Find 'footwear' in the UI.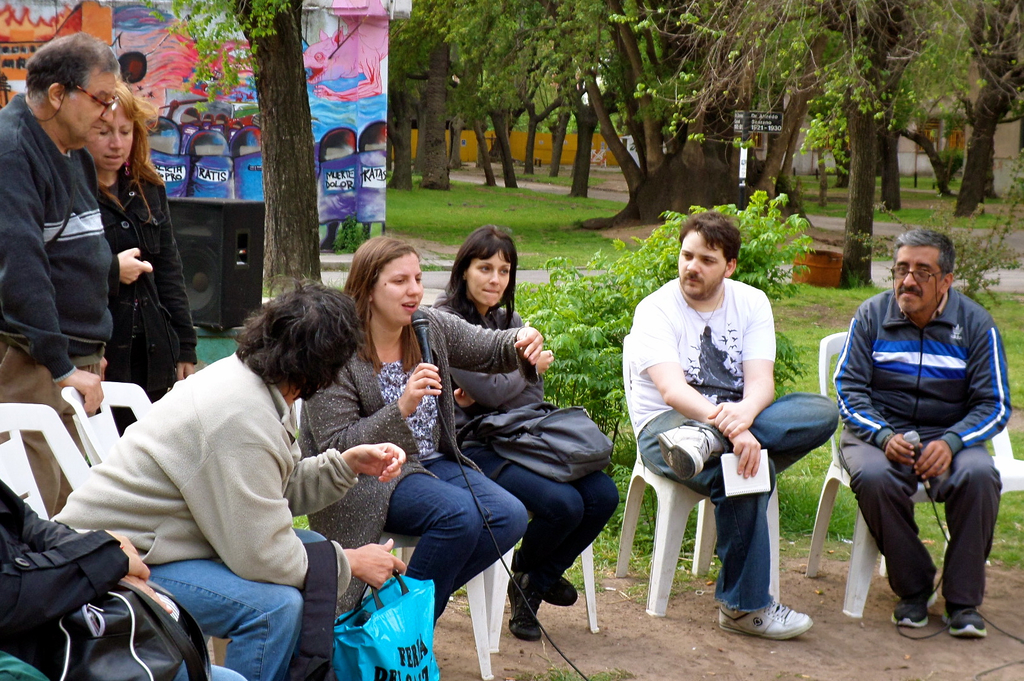
UI element at bbox=(939, 608, 989, 639).
